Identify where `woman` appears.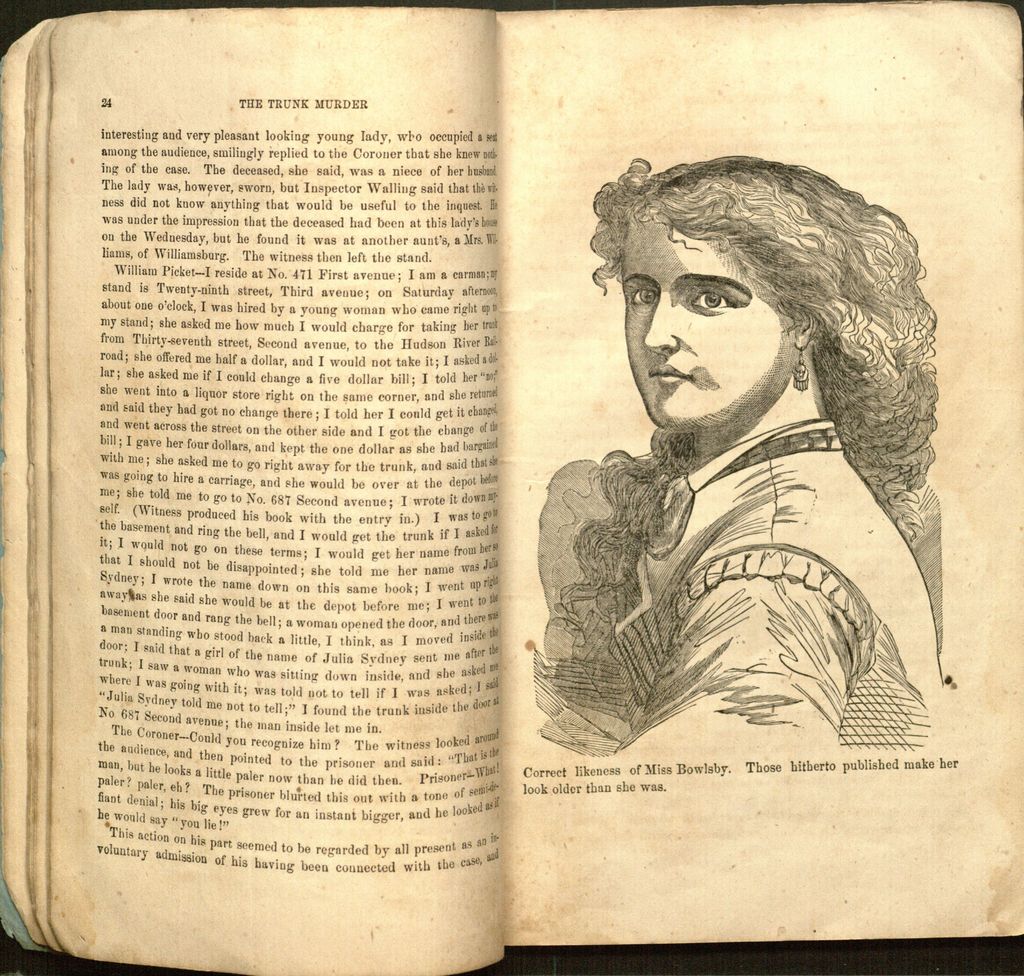
Appears at crop(513, 119, 975, 776).
